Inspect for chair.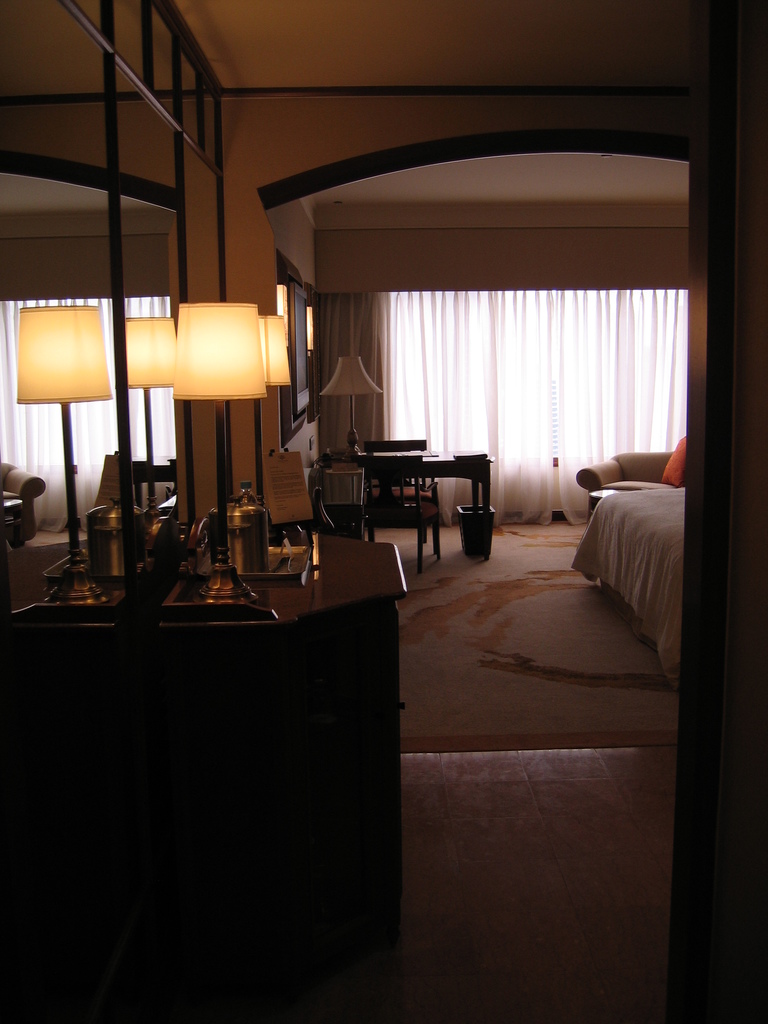
Inspection: [x1=373, y1=435, x2=431, y2=547].
